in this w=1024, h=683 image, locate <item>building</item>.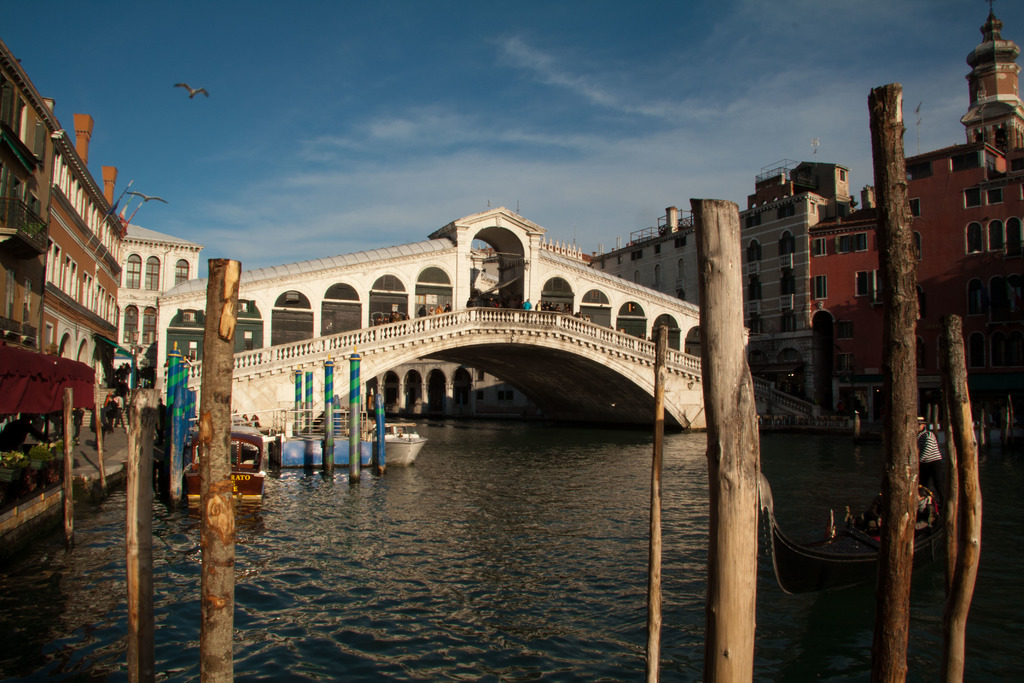
Bounding box: x1=114 y1=224 x2=203 y2=368.
